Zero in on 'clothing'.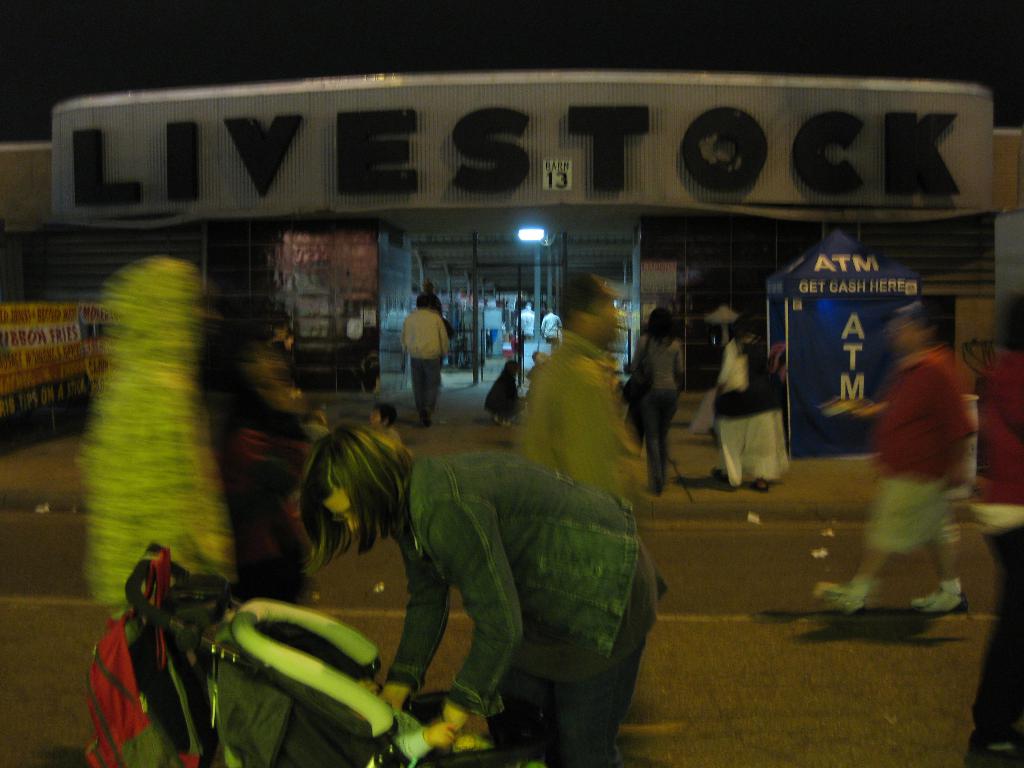
Zeroed in: rect(968, 347, 1023, 744).
